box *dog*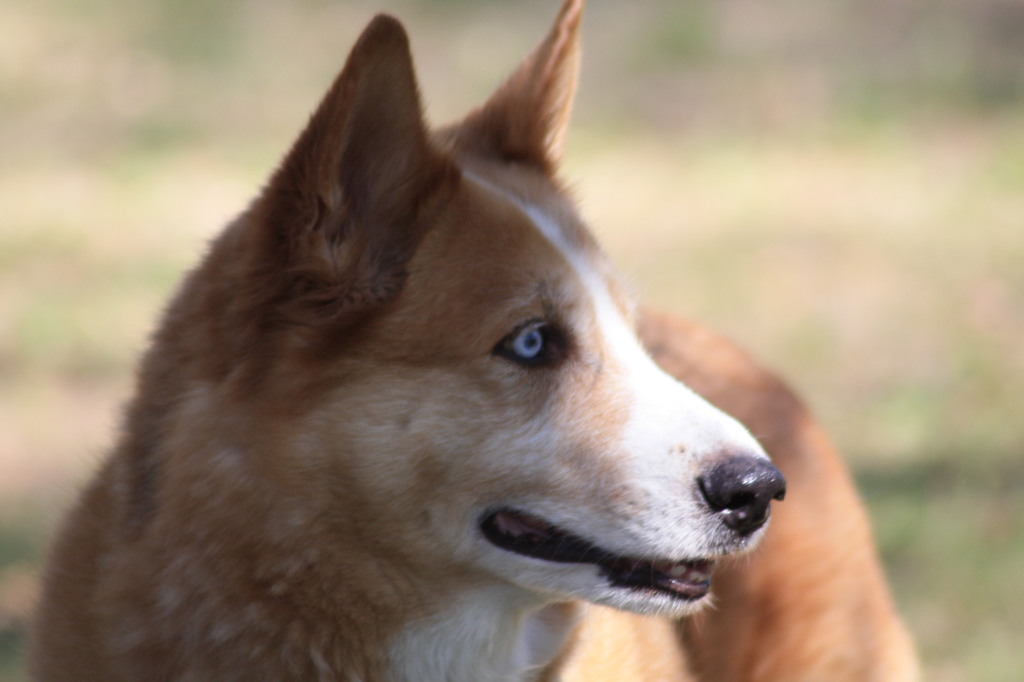
bbox(24, 0, 923, 681)
